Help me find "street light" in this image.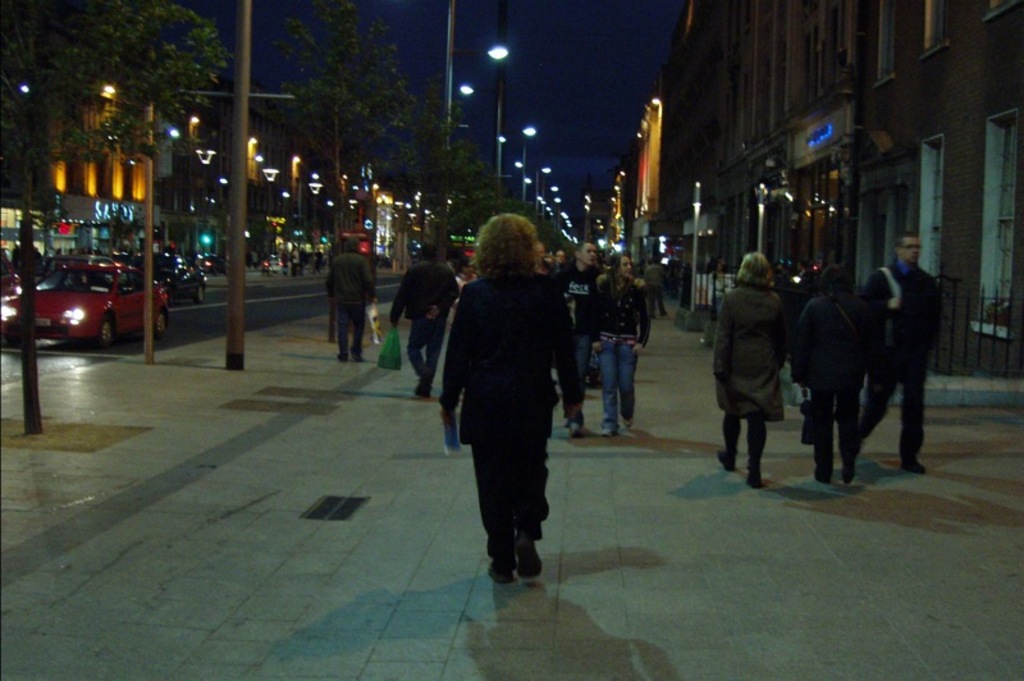
Found it: detection(435, 0, 511, 275).
